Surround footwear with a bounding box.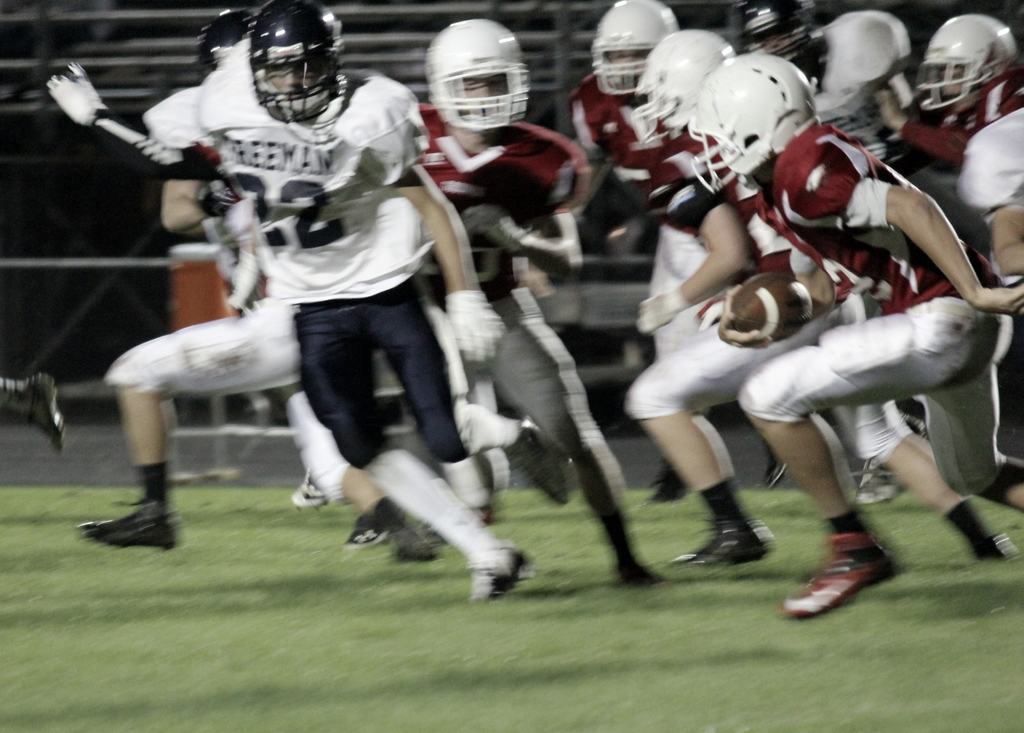
x1=75 y1=499 x2=180 y2=551.
